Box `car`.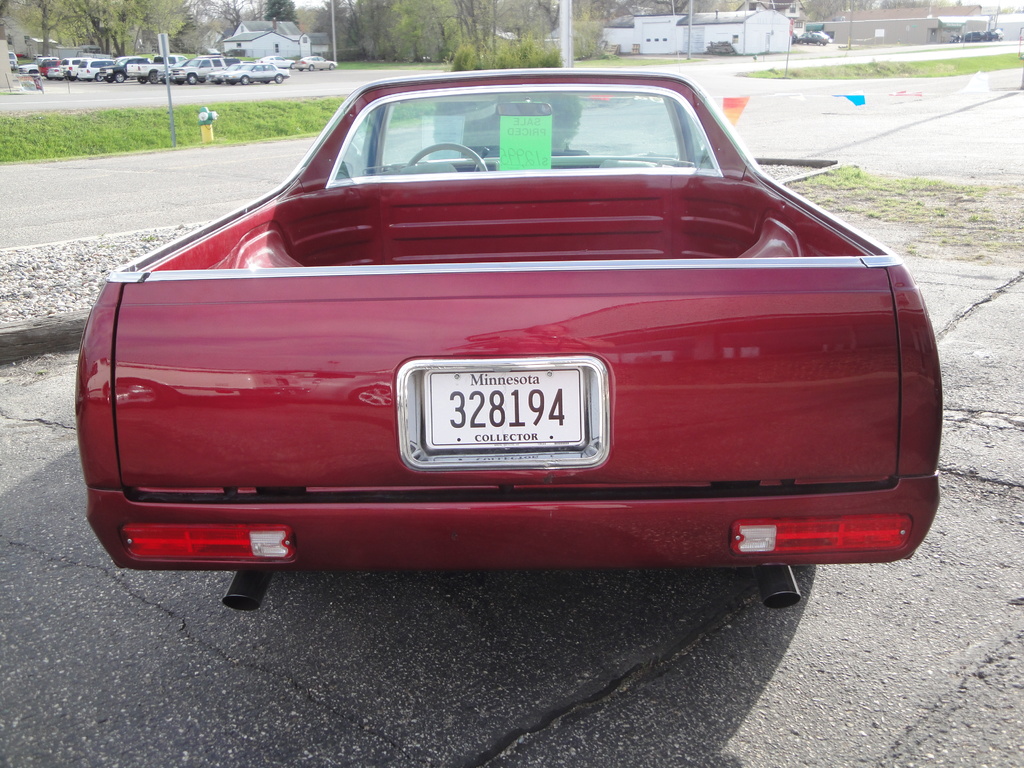
BBox(790, 31, 797, 45).
